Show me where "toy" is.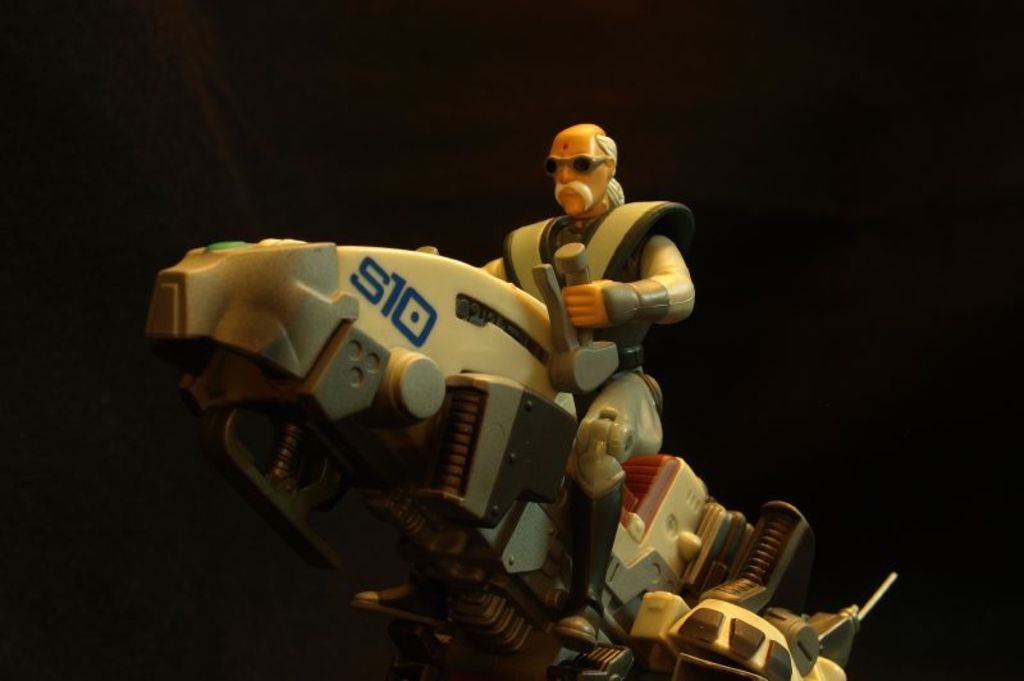
"toy" is at BBox(163, 157, 781, 640).
